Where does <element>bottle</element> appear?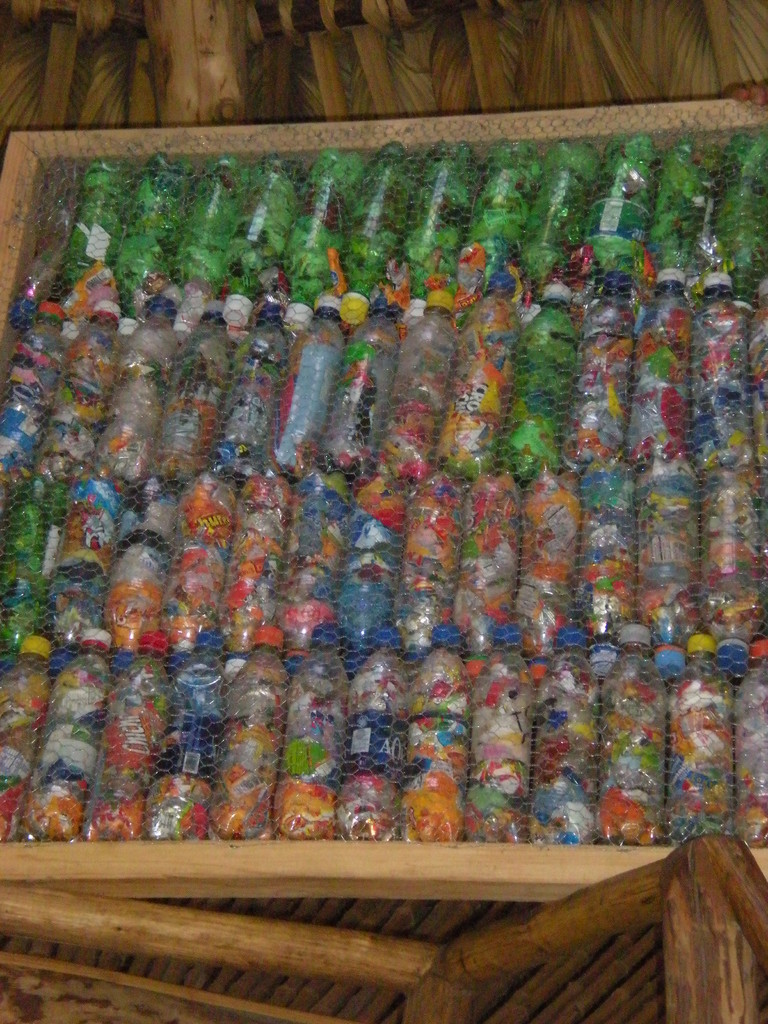
Appears at Rect(271, 303, 349, 468).
